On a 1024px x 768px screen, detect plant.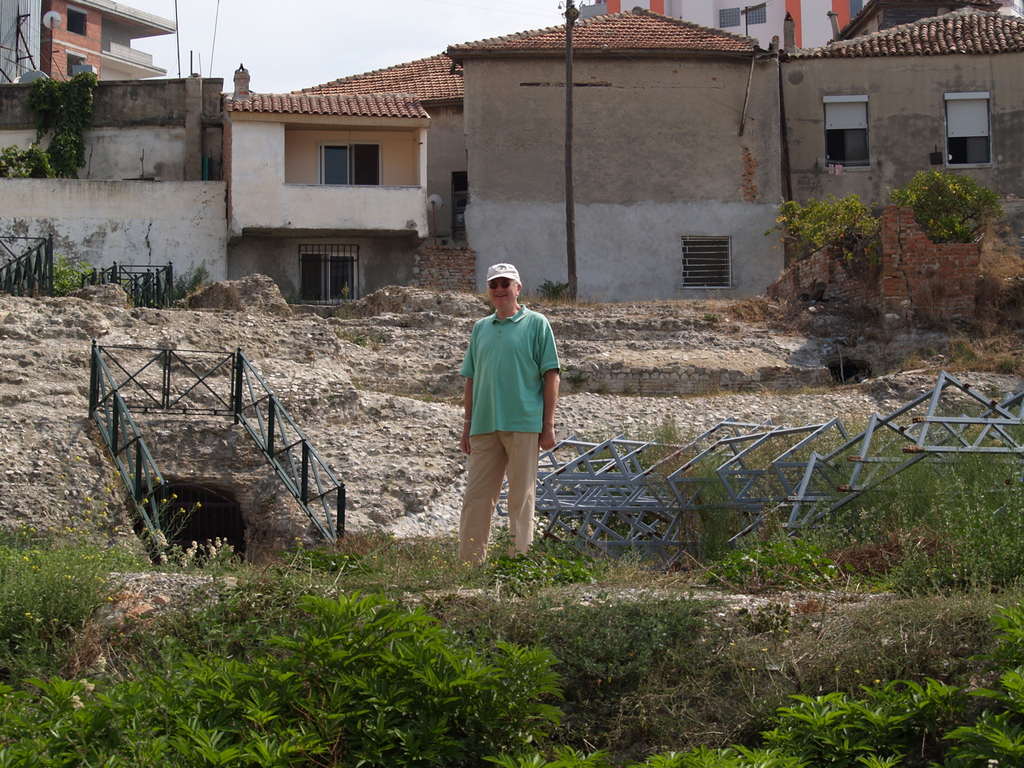
[left=770, top=183, right=873, bottom=270].
